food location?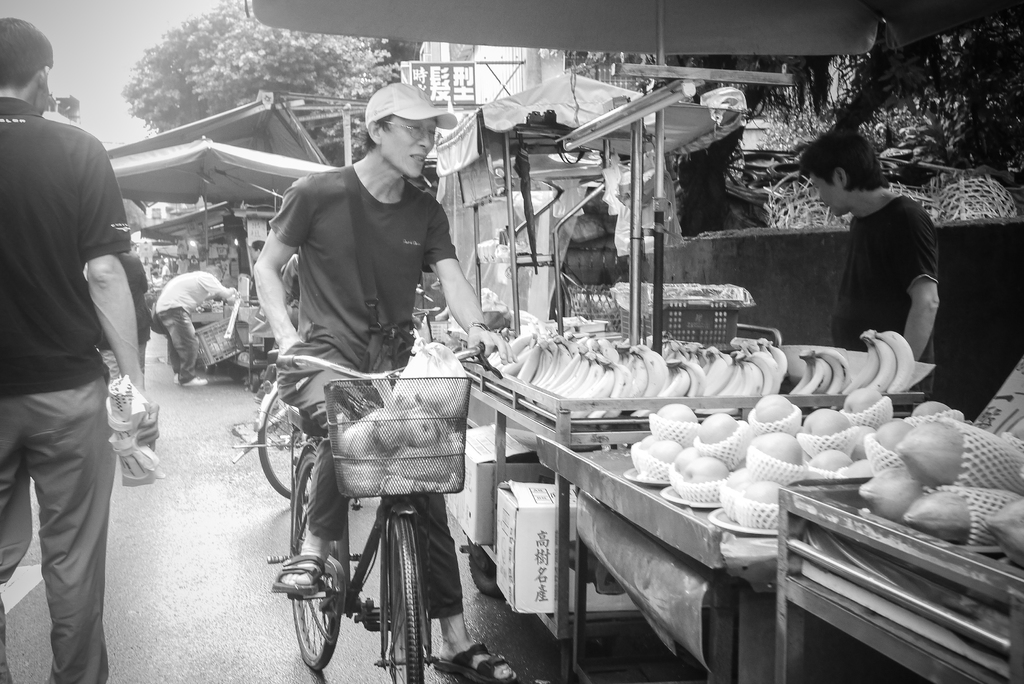
pyautogui.locateOnScreen(893, 418, 1023, 491)
